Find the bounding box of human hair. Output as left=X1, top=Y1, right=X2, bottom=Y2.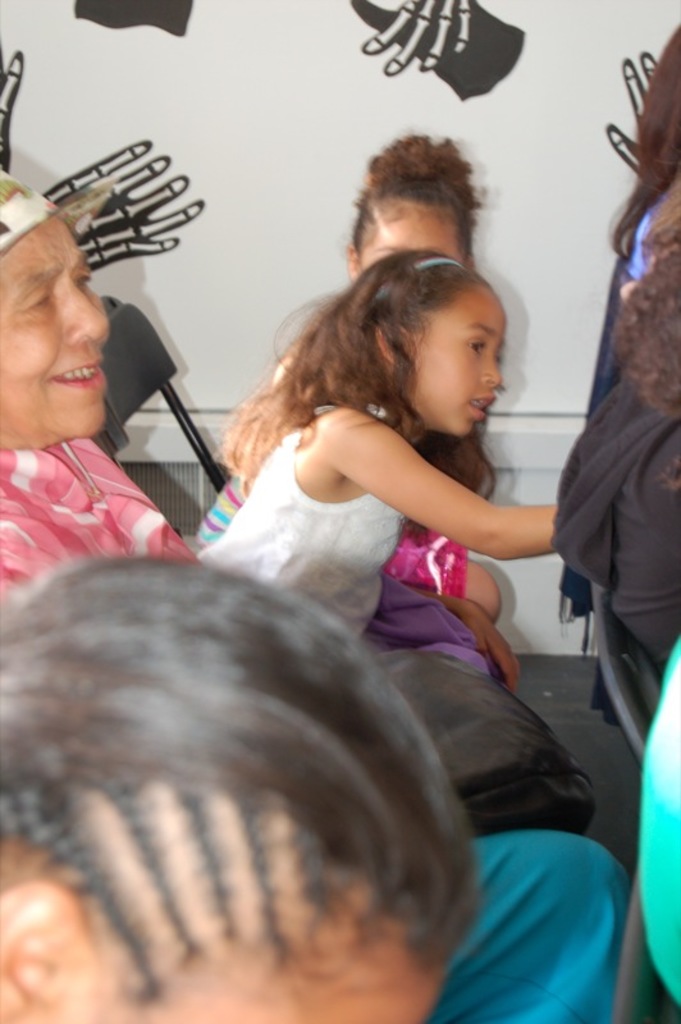
left=349, top=133, right=485, bottom=268.
